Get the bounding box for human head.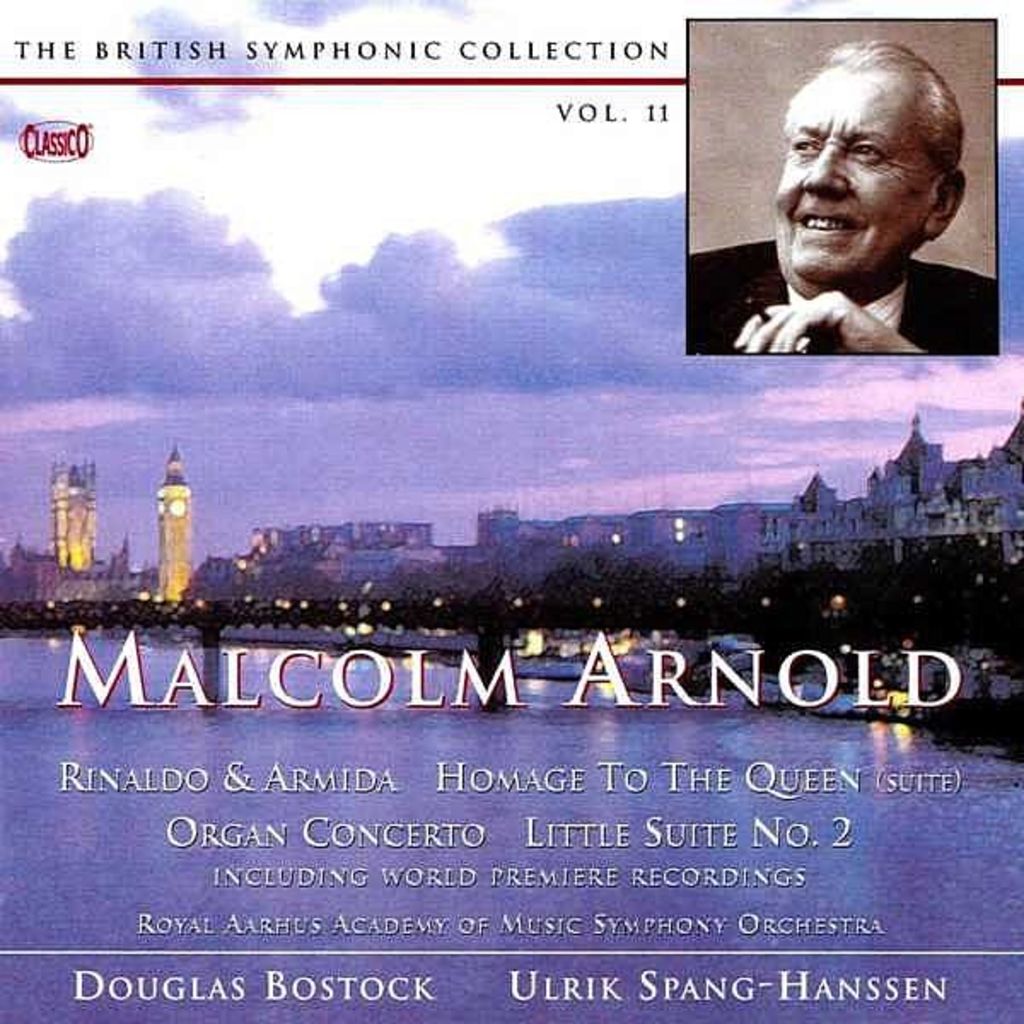
x1=780, y1=34, x2=986, y2=285.
